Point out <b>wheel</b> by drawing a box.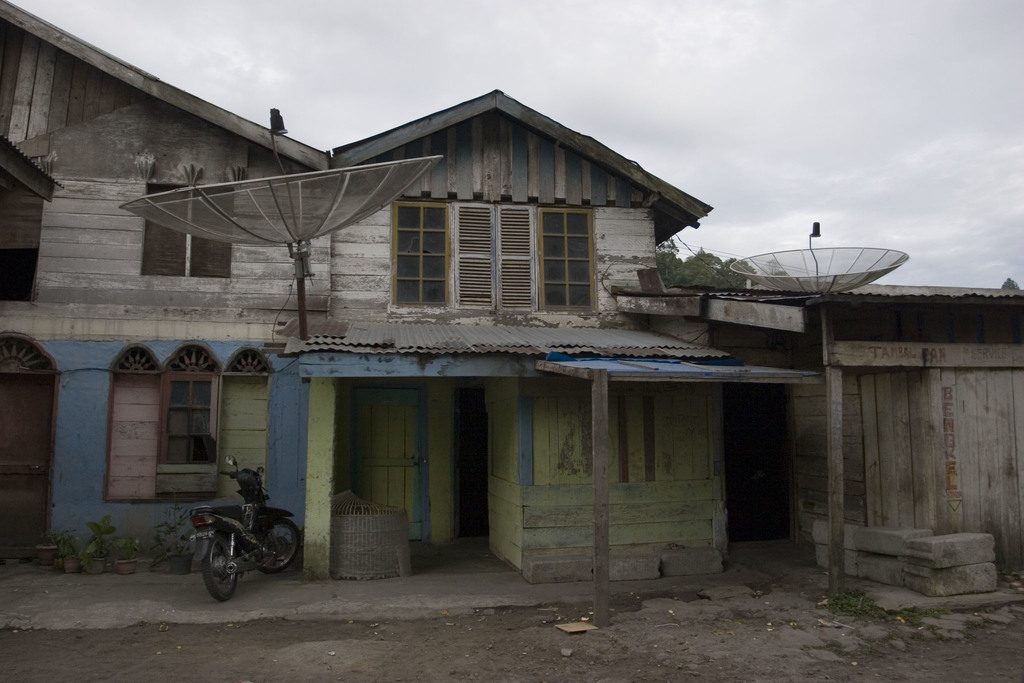
[left=184, top=538, right=241, bottom=612].
